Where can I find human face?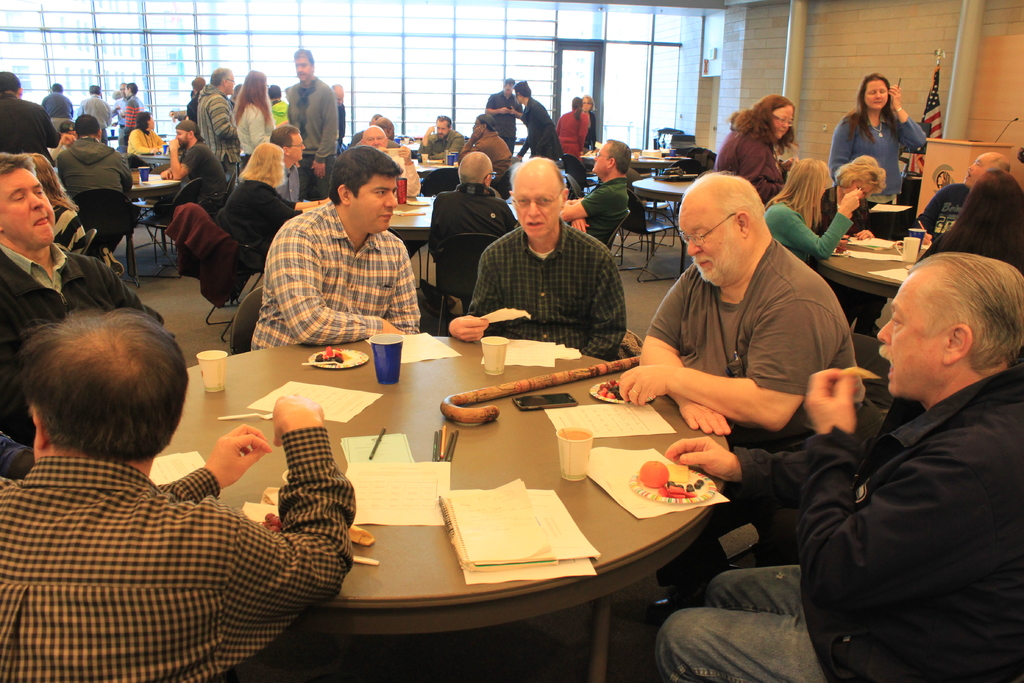
You can find it at [845,181,873,194].
